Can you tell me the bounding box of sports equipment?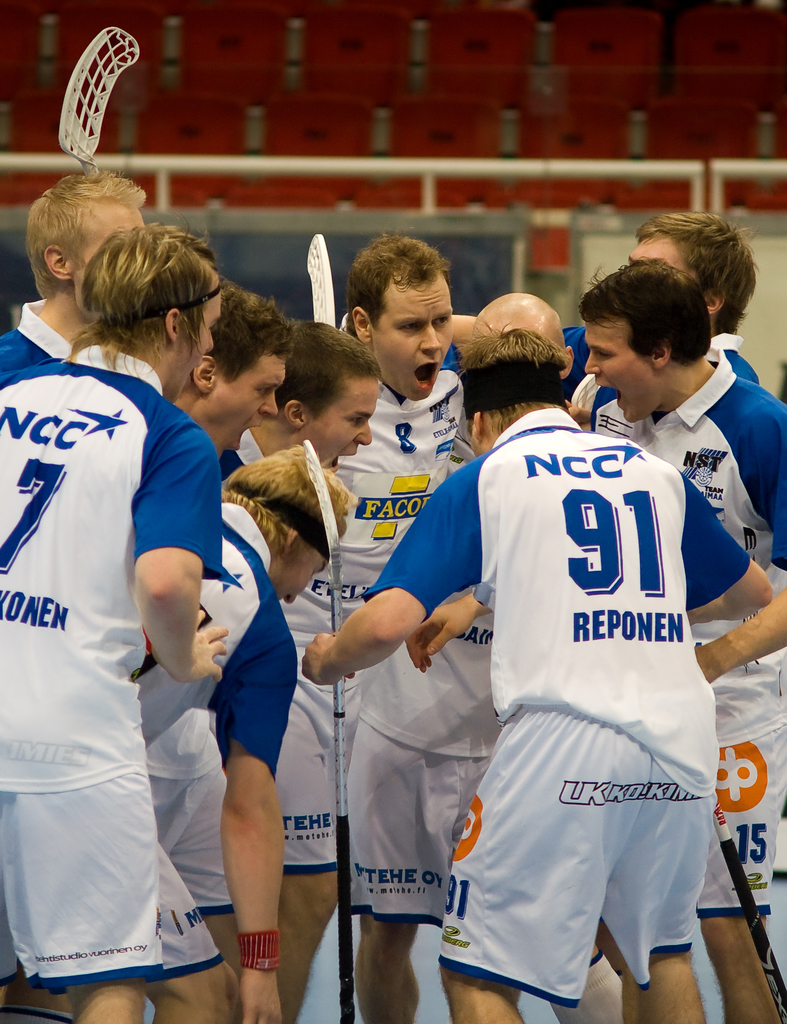
(x1=61, y1=29, x2=143, y2=175).
